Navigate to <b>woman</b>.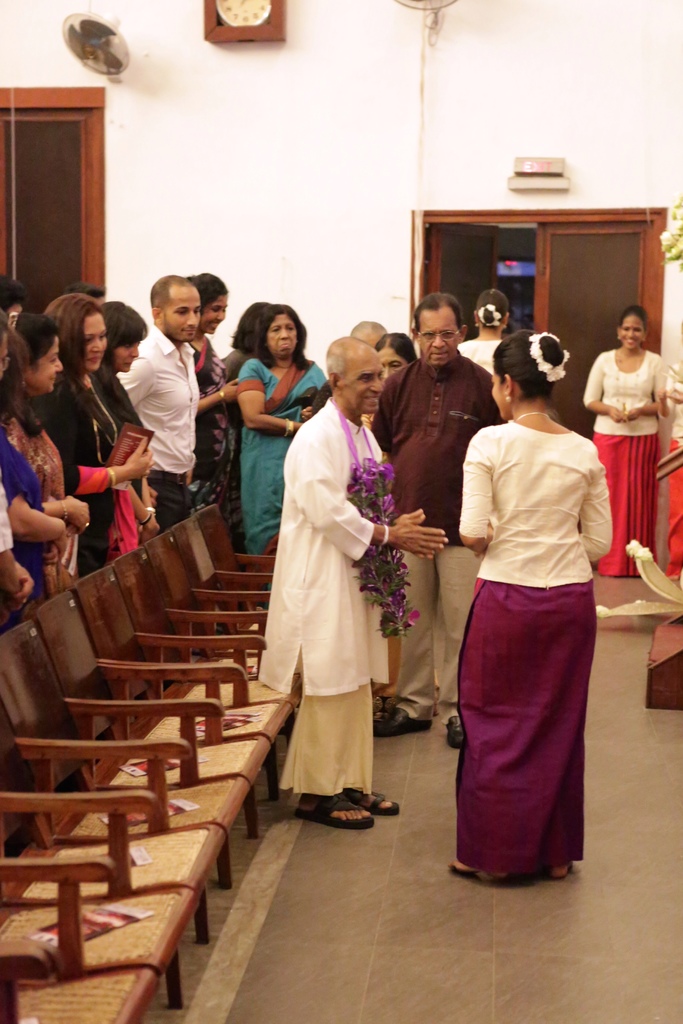
Navigation target: (457,289,507,379).
